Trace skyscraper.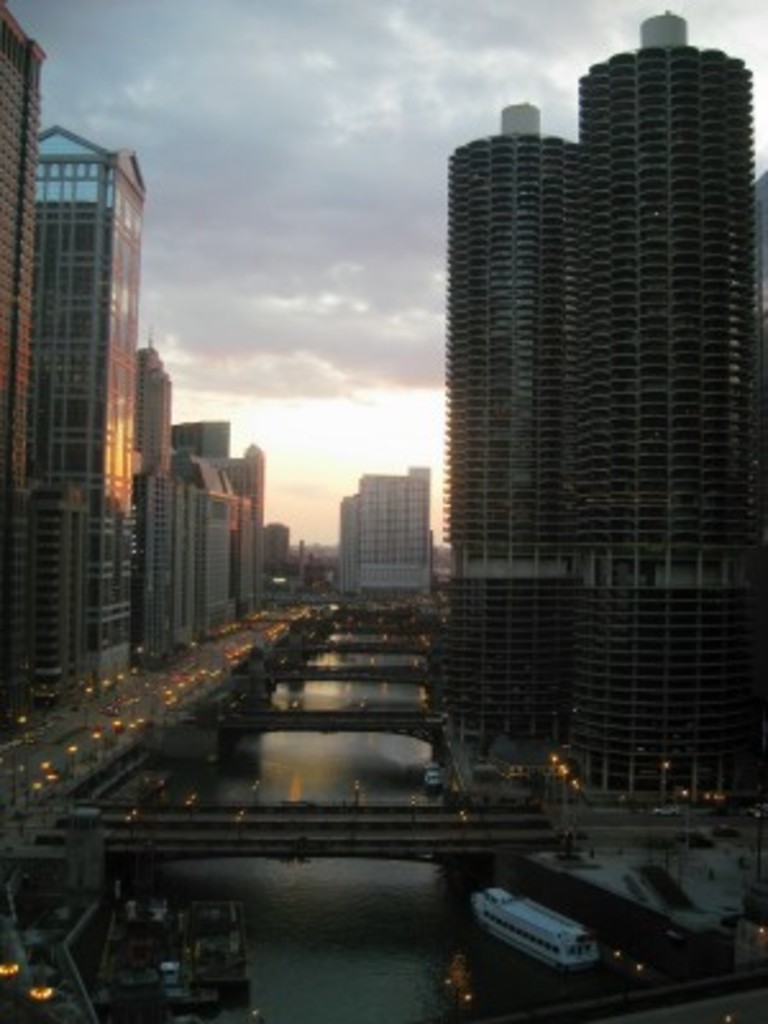
Traced to (433, 97, 579, 763).
